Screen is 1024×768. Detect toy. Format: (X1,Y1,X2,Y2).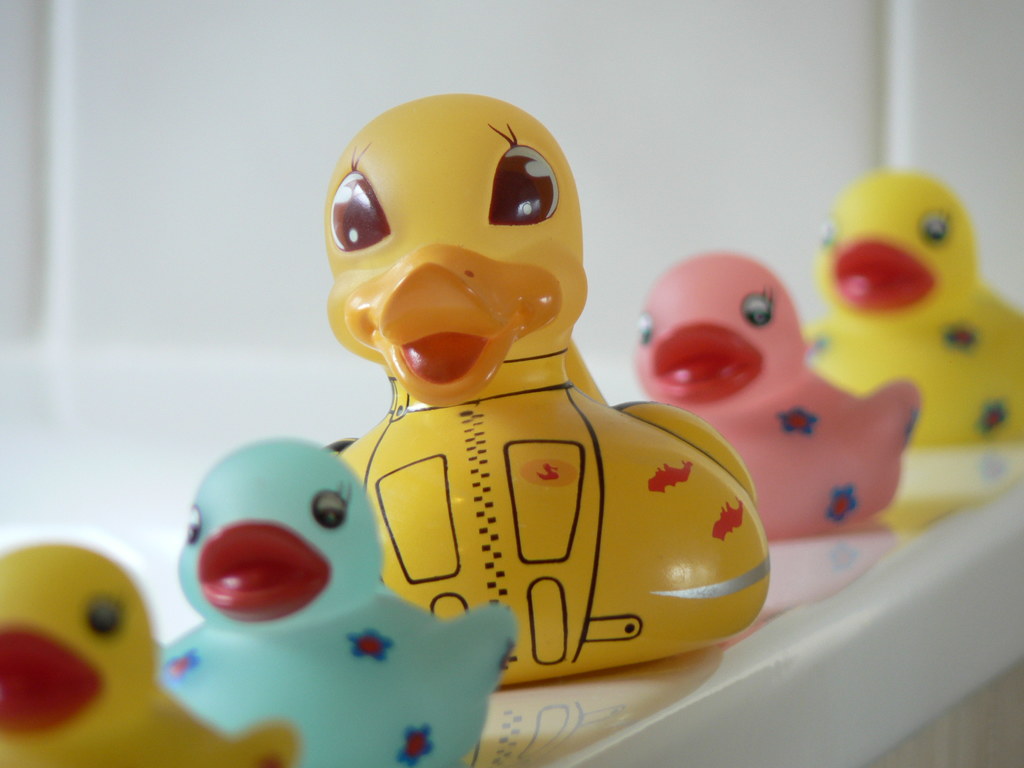
(809,163,1022,452).
